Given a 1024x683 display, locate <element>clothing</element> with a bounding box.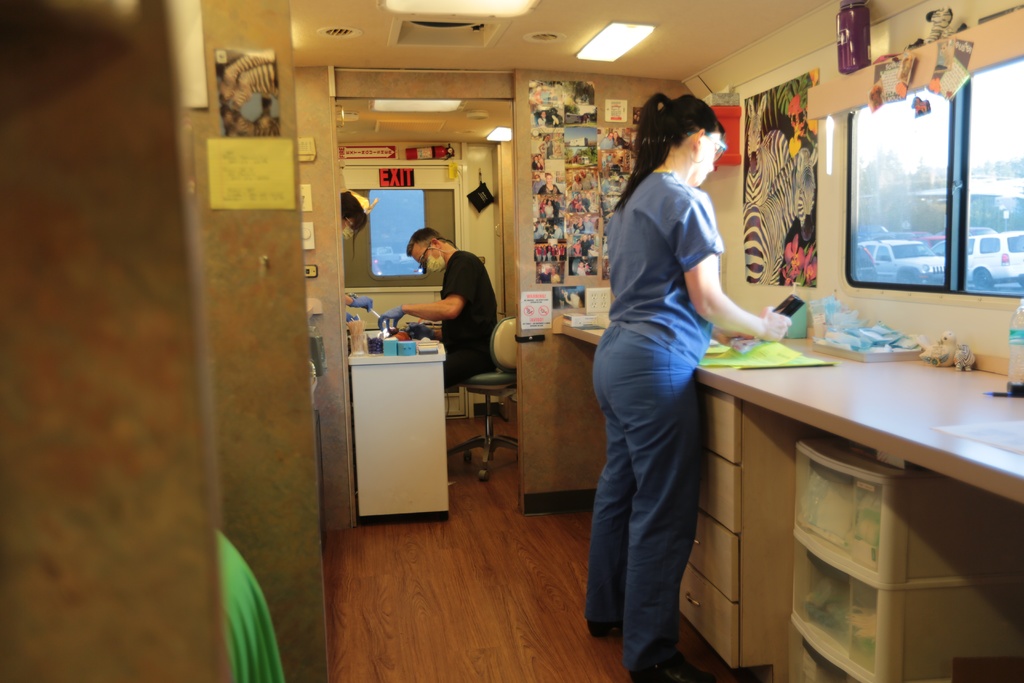
Located: left=553, top=227, right=562, bottom=237.
